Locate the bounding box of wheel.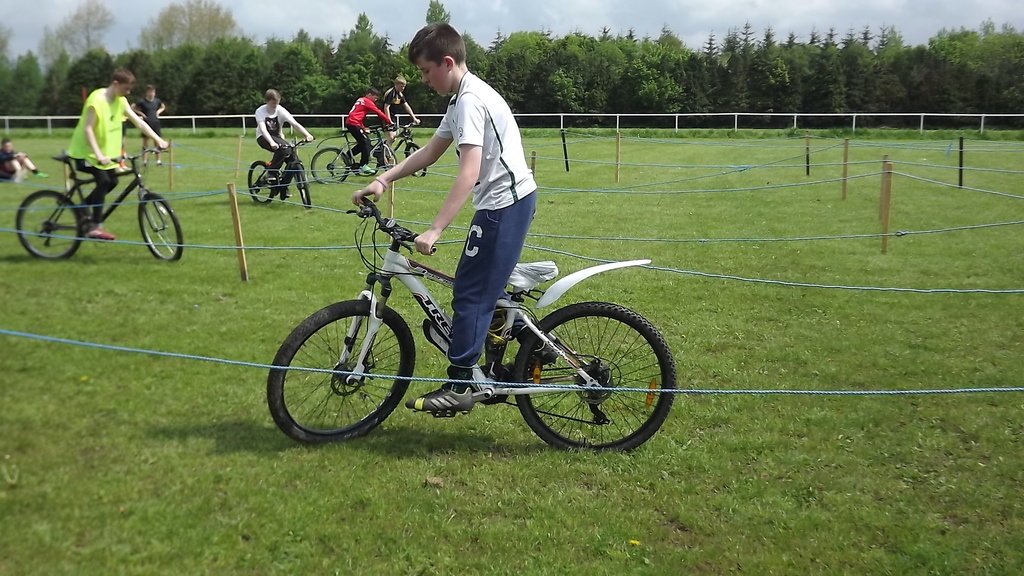
Bounding box: (x1=296, y1=166, x2=312, y2=208).
